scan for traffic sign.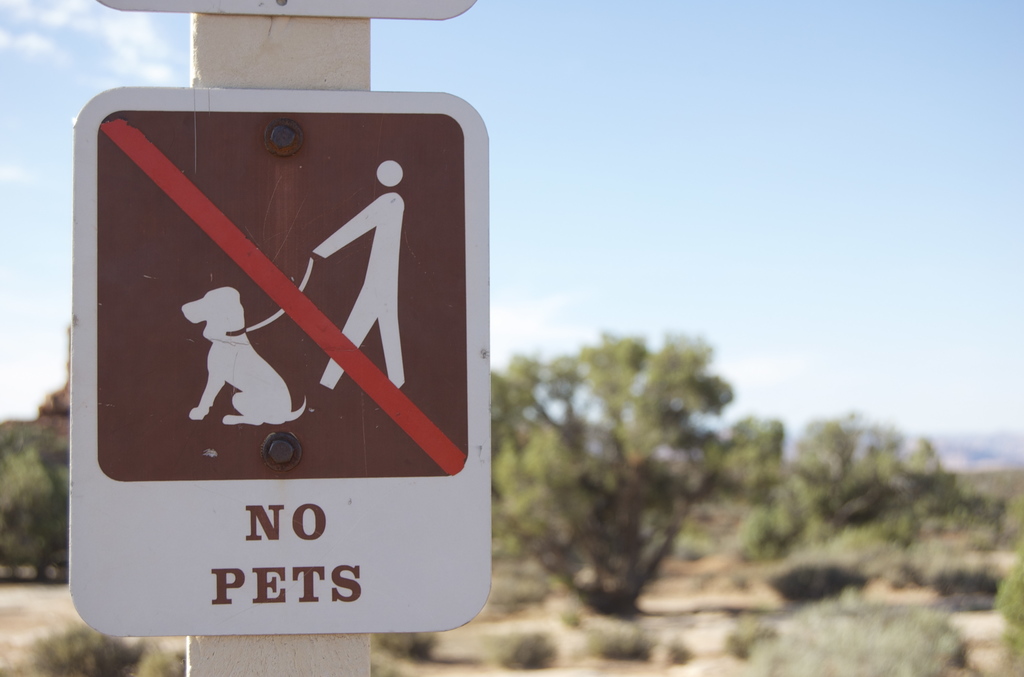
Scan result: bbox(68, 86, 492, 629).
